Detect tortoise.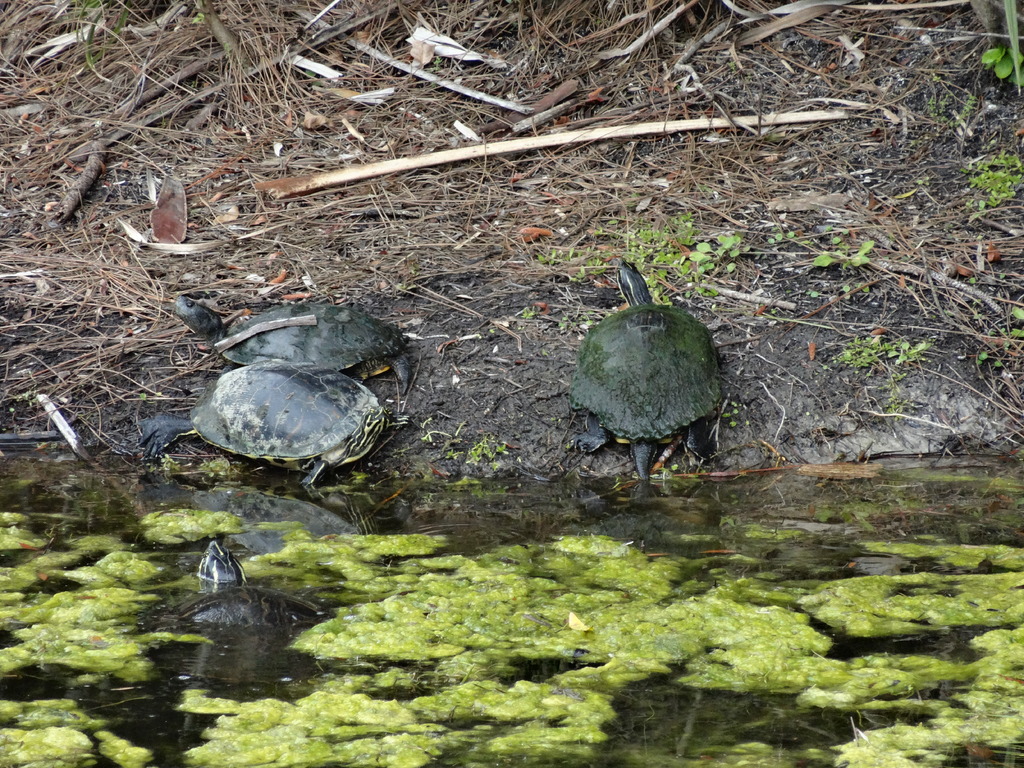
Detected at x1=569, y1=261, x2=733, y2=483.
